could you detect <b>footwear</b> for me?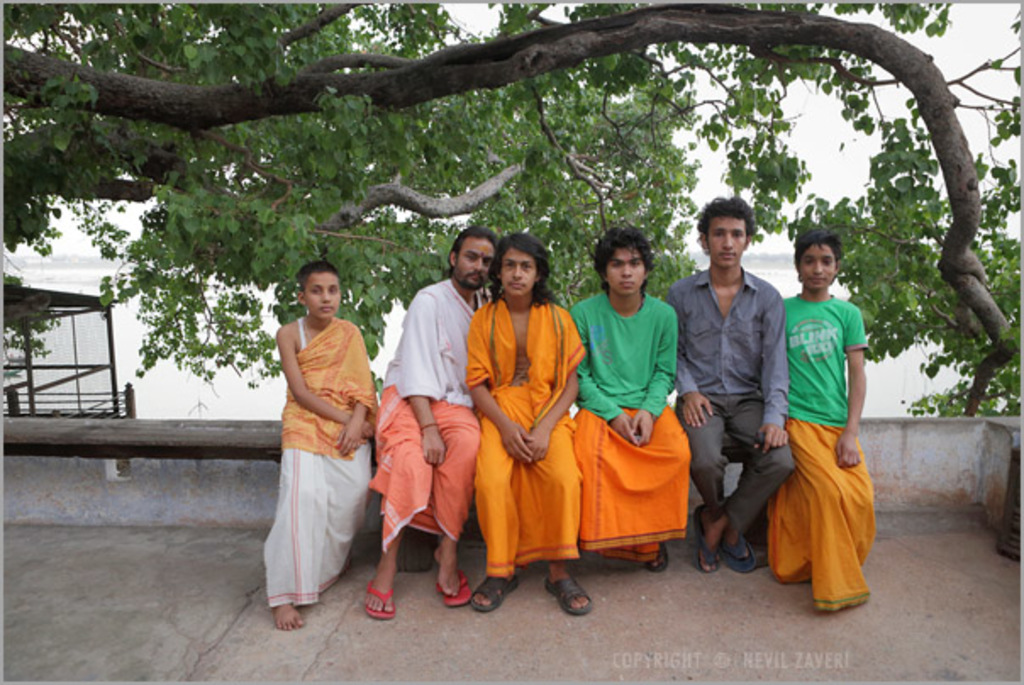
Detection result: 432/566/471/605.
